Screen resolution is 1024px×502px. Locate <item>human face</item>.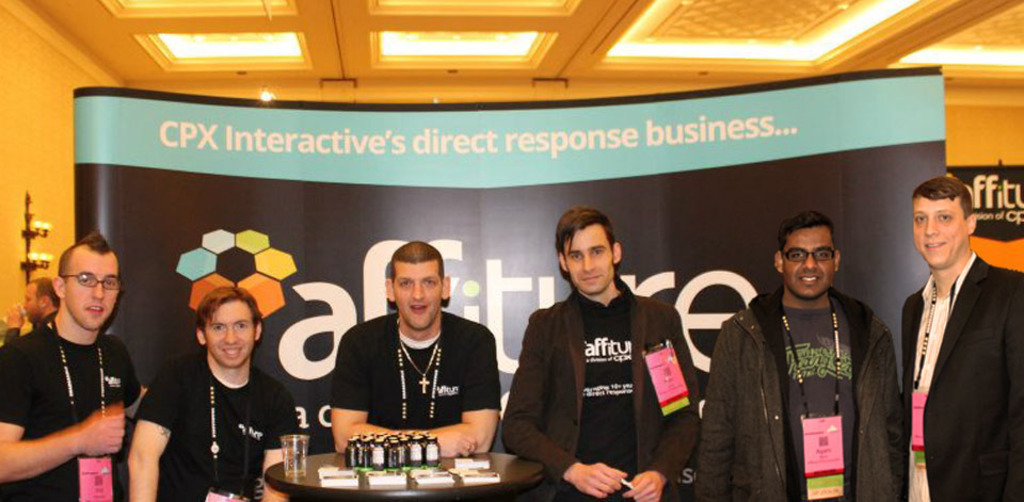
l=206, t=302, r=256, b=367.
